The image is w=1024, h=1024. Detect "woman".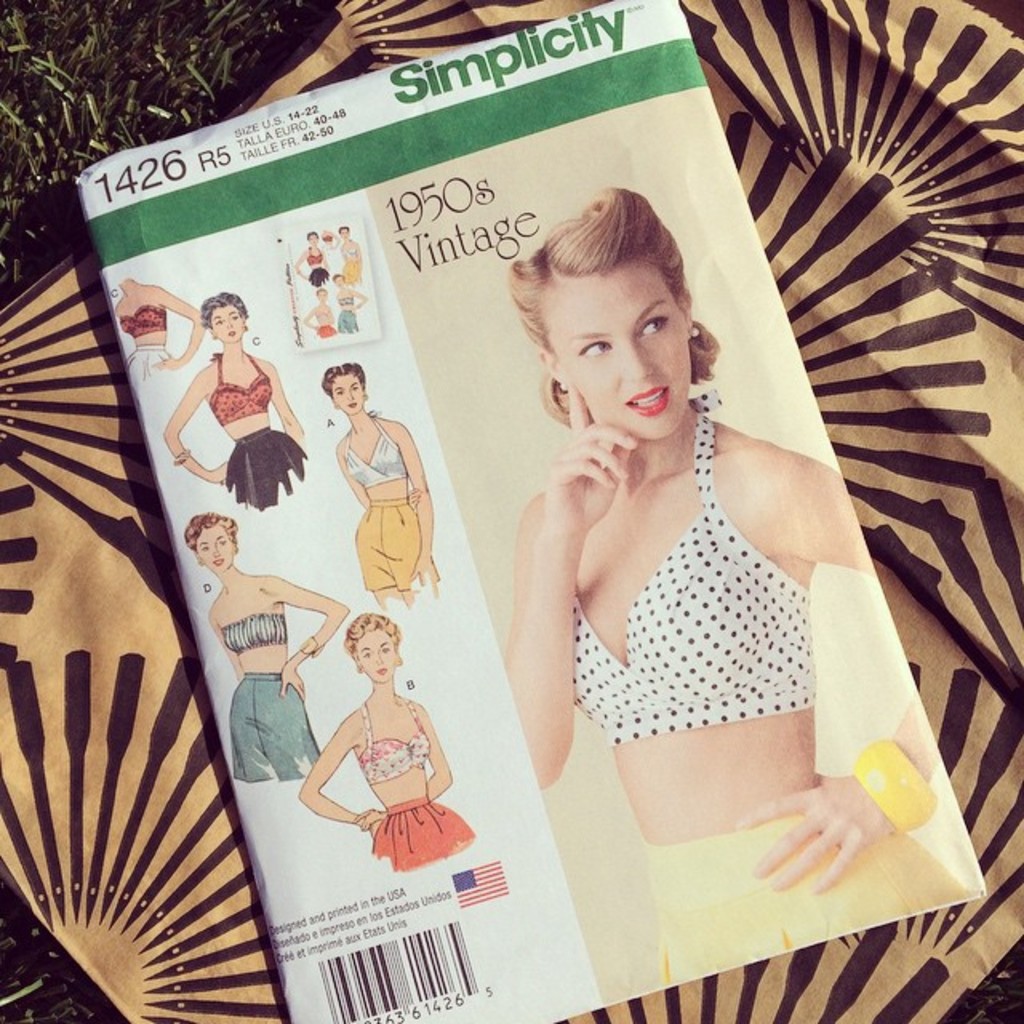
Detection: region(291, 230, 330, 286).
